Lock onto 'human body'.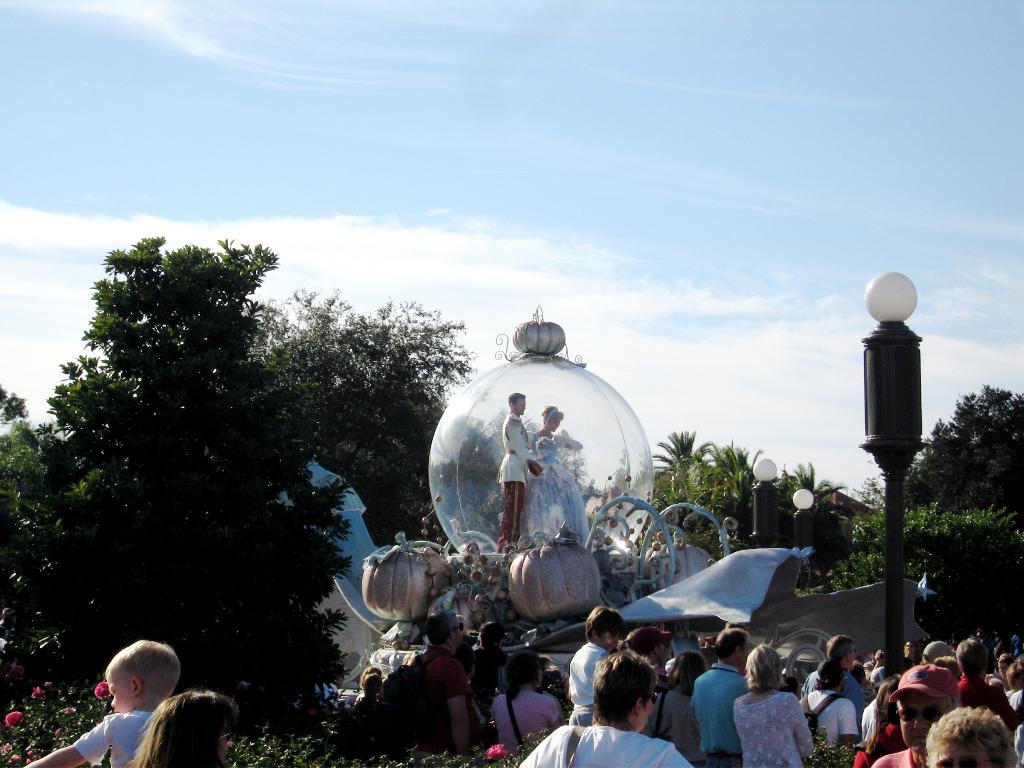
Locked: x1=691 y1=661 x2=740 y2=767.
